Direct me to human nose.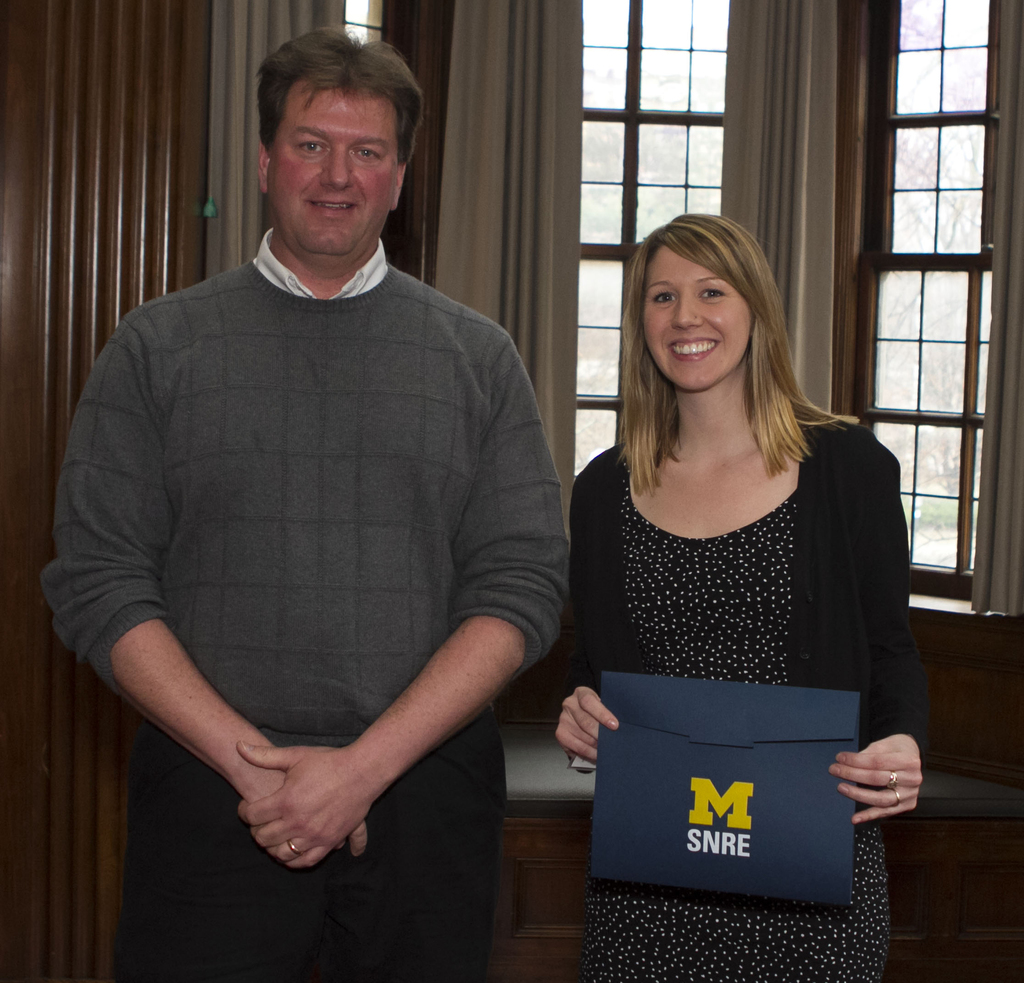
Direction: Rect(675, 291, 703, 329).
